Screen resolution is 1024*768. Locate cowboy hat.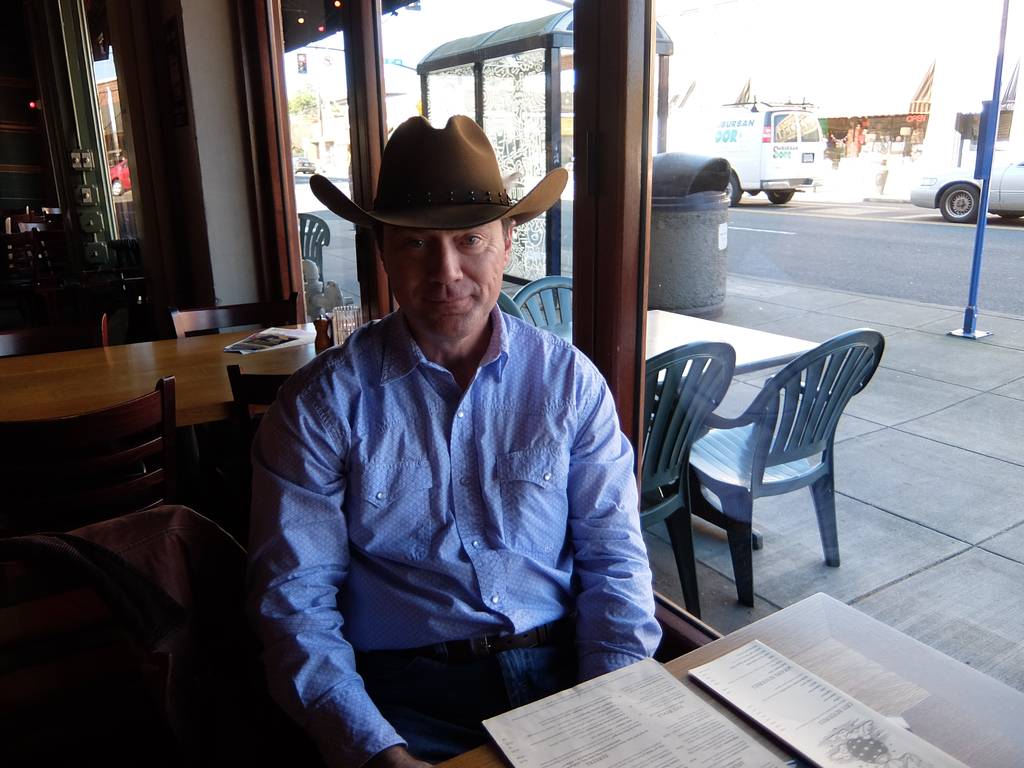
locate(308, 120, 574, 227).
